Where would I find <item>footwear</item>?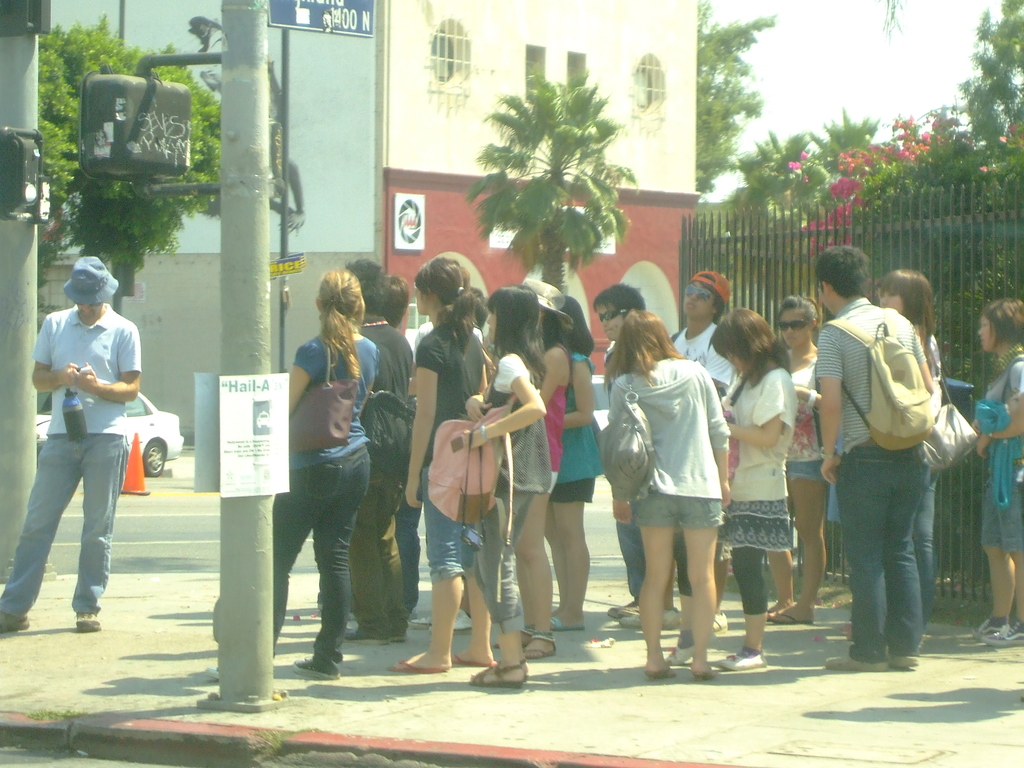
At bbox=[669, 634, 692, 662].
